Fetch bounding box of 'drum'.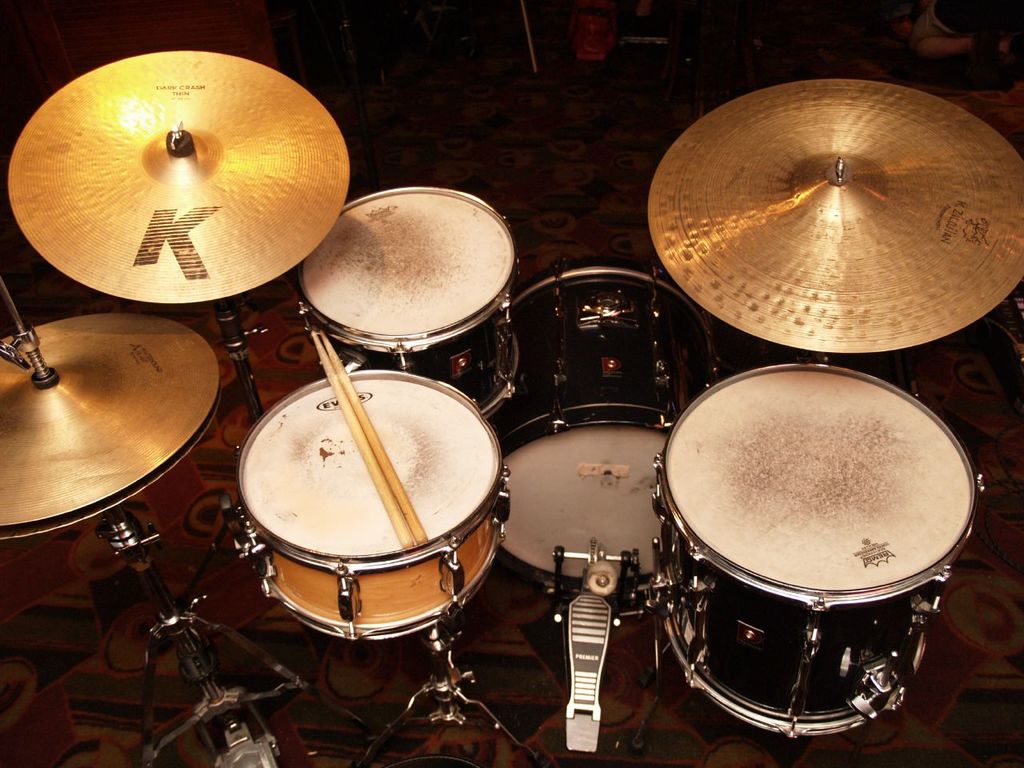
Bbox: 650:363:978:740.
